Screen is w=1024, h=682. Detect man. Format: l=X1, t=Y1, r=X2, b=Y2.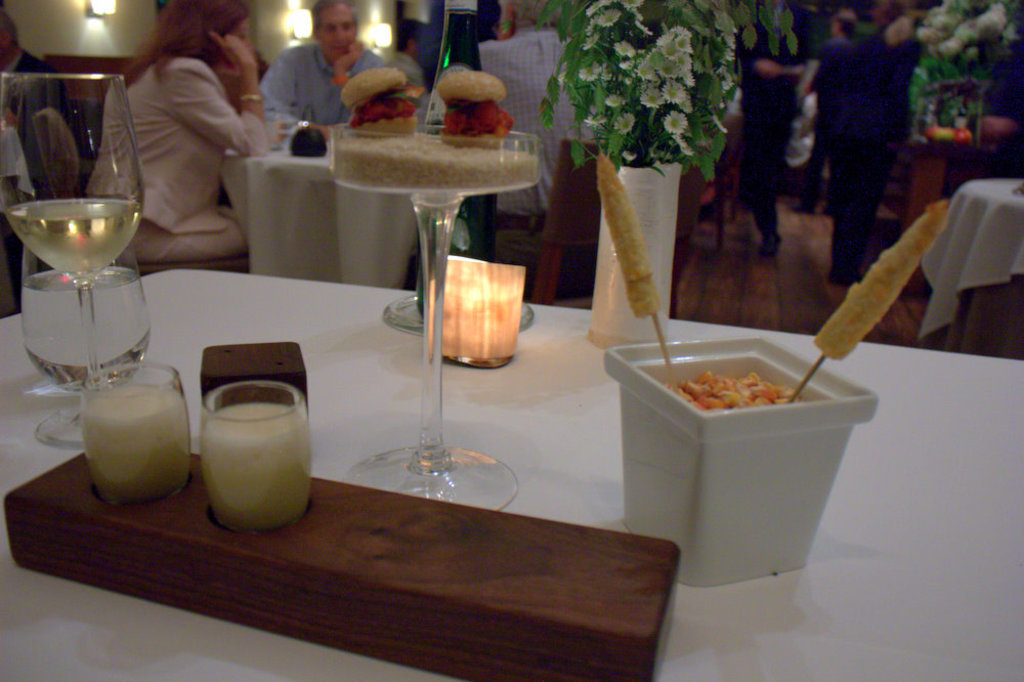
l=270, t=0, r=392, b=138.
